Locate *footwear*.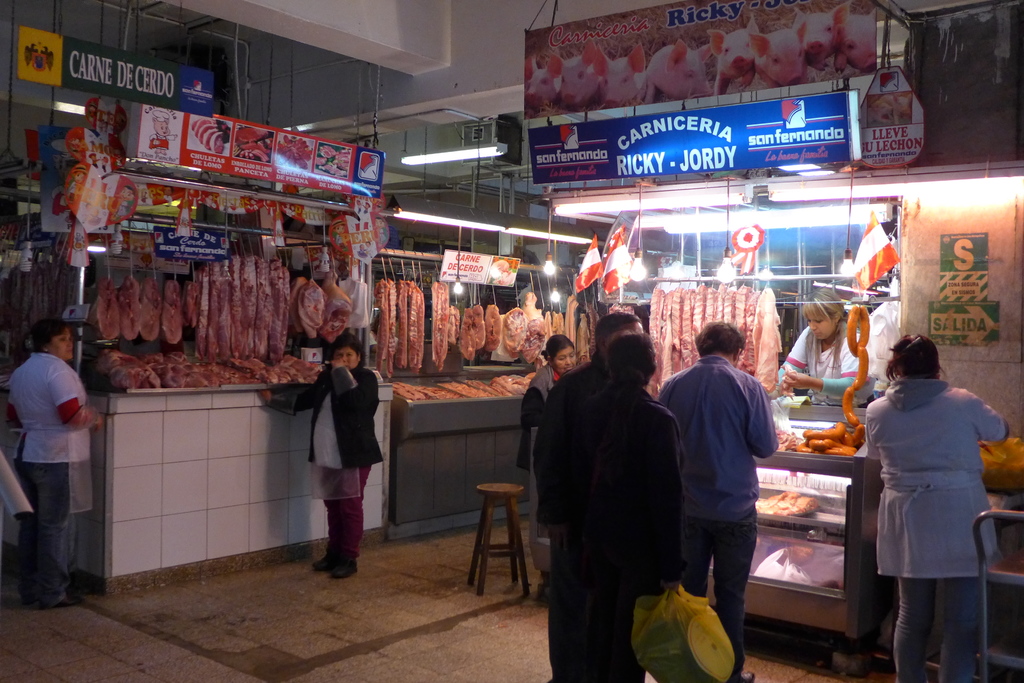
Bounding box: (327, 494, 359, 575).
